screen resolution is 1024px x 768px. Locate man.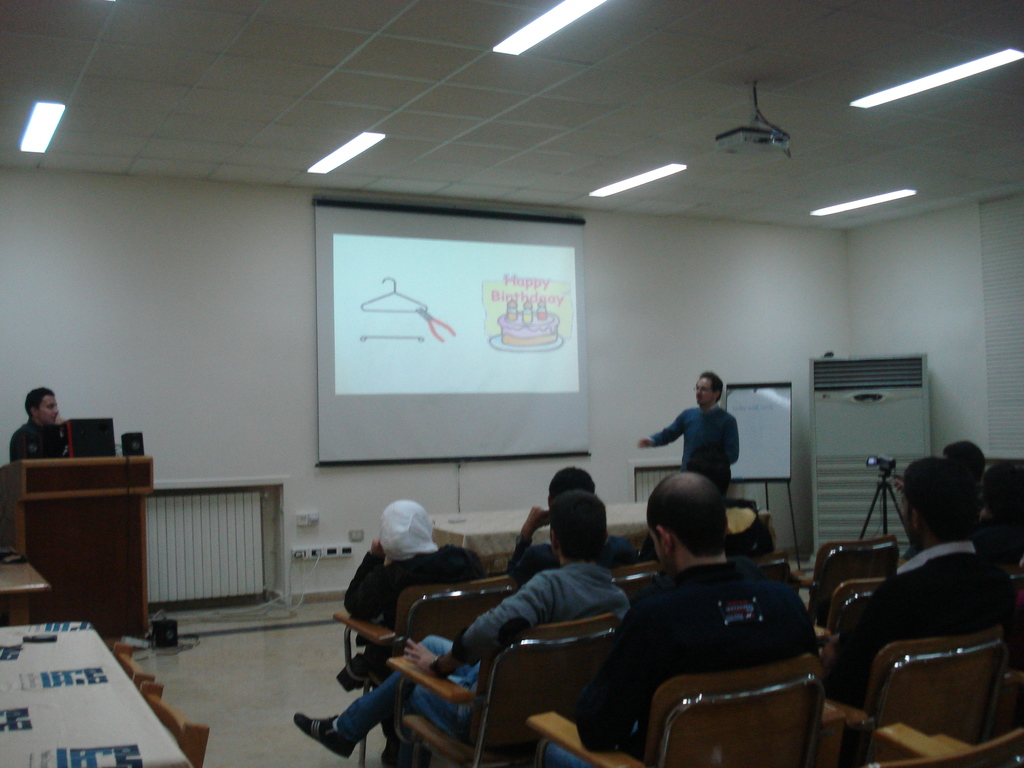
[296,495,629,758].
